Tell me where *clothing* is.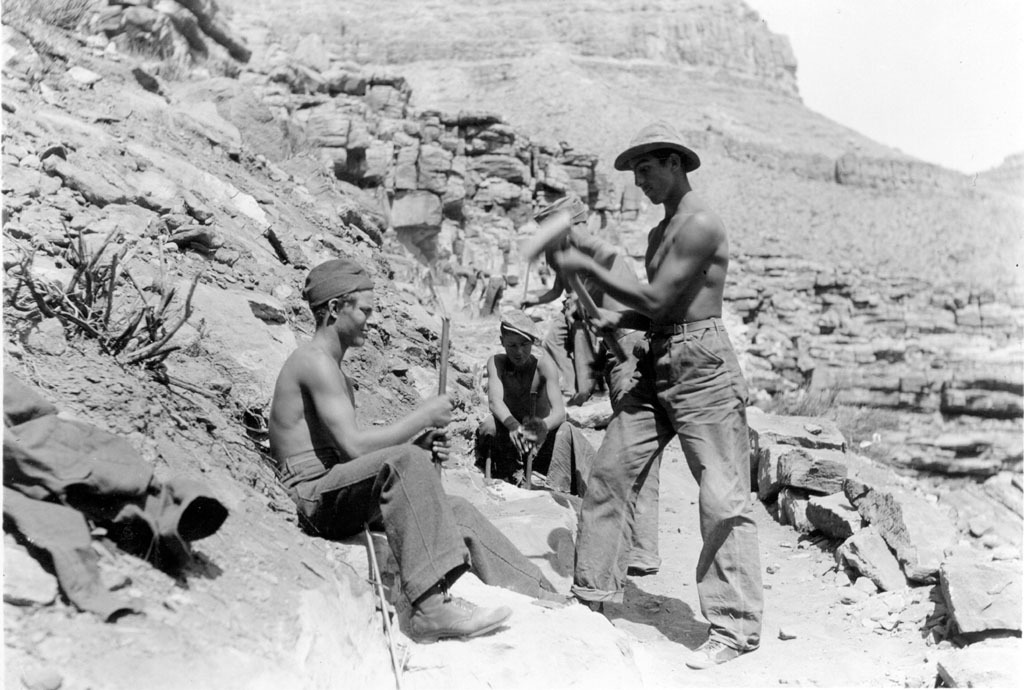
*clothing* is at pyautogui.locateOnScreen(477, 413, 548, 469).
